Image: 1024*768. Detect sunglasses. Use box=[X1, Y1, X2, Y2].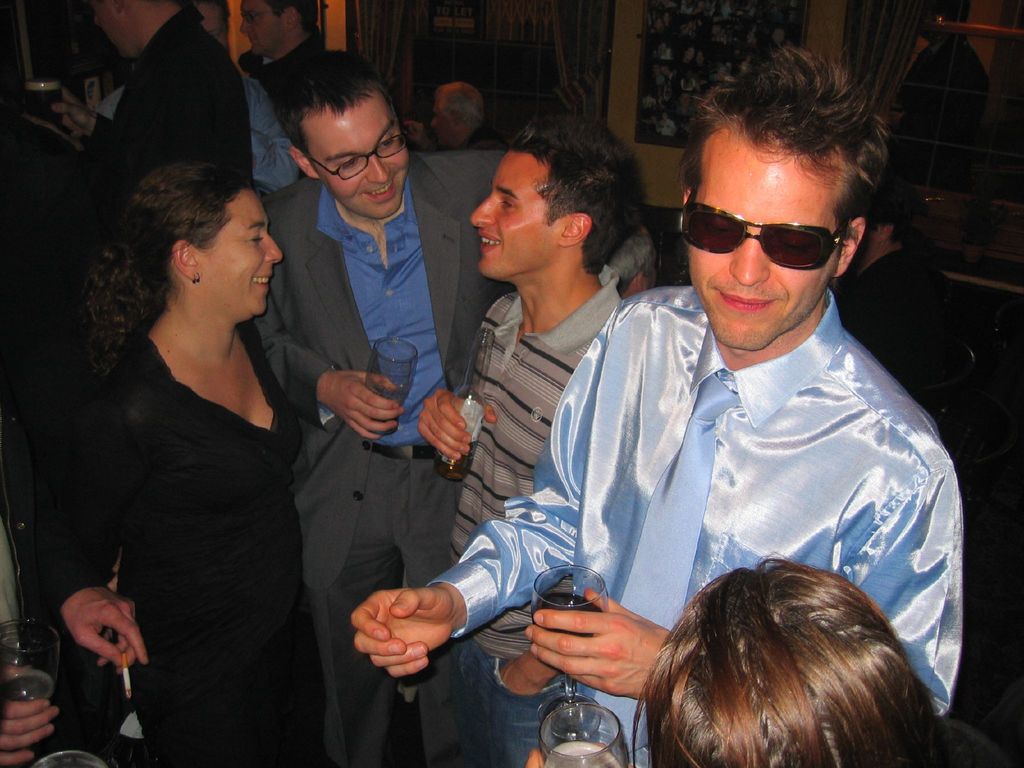
box=[689, 204, 861, 269].
